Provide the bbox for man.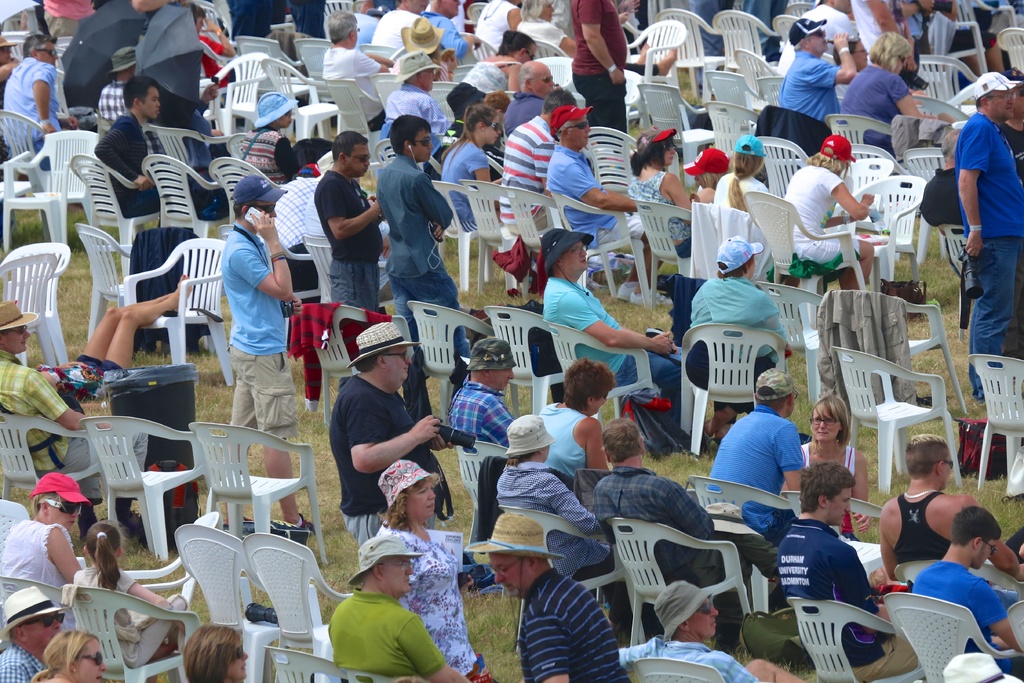
pyautogui.locateOnScreen(540, 108, 675, 313).
